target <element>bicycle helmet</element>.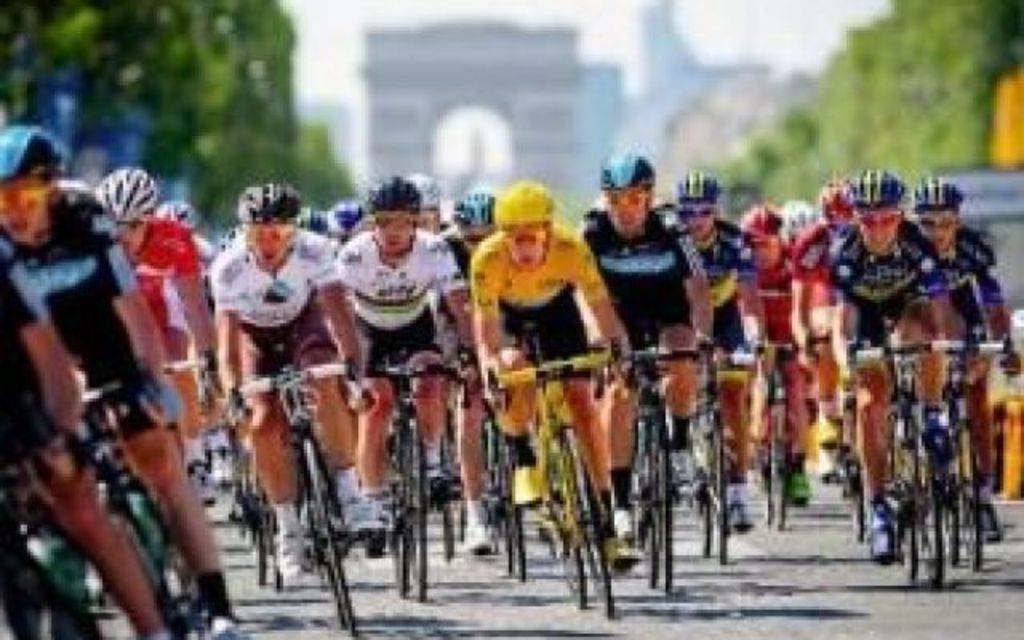
Target region: [x1=3, y1=122, x2=51, y2=168].
